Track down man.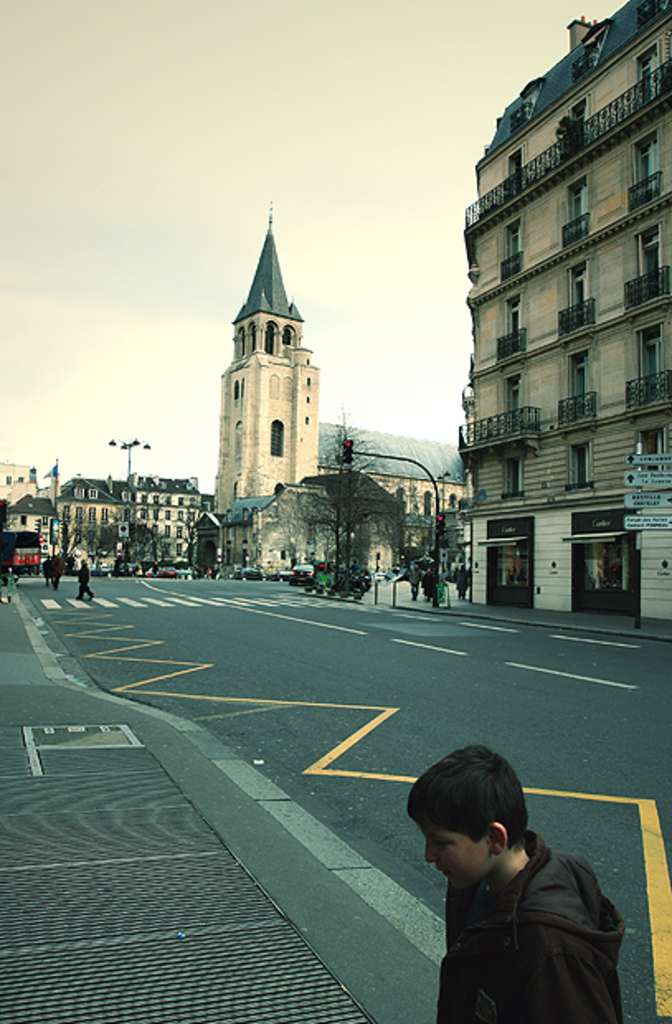
Tracked to BBox(76, 553, 96, 606).
